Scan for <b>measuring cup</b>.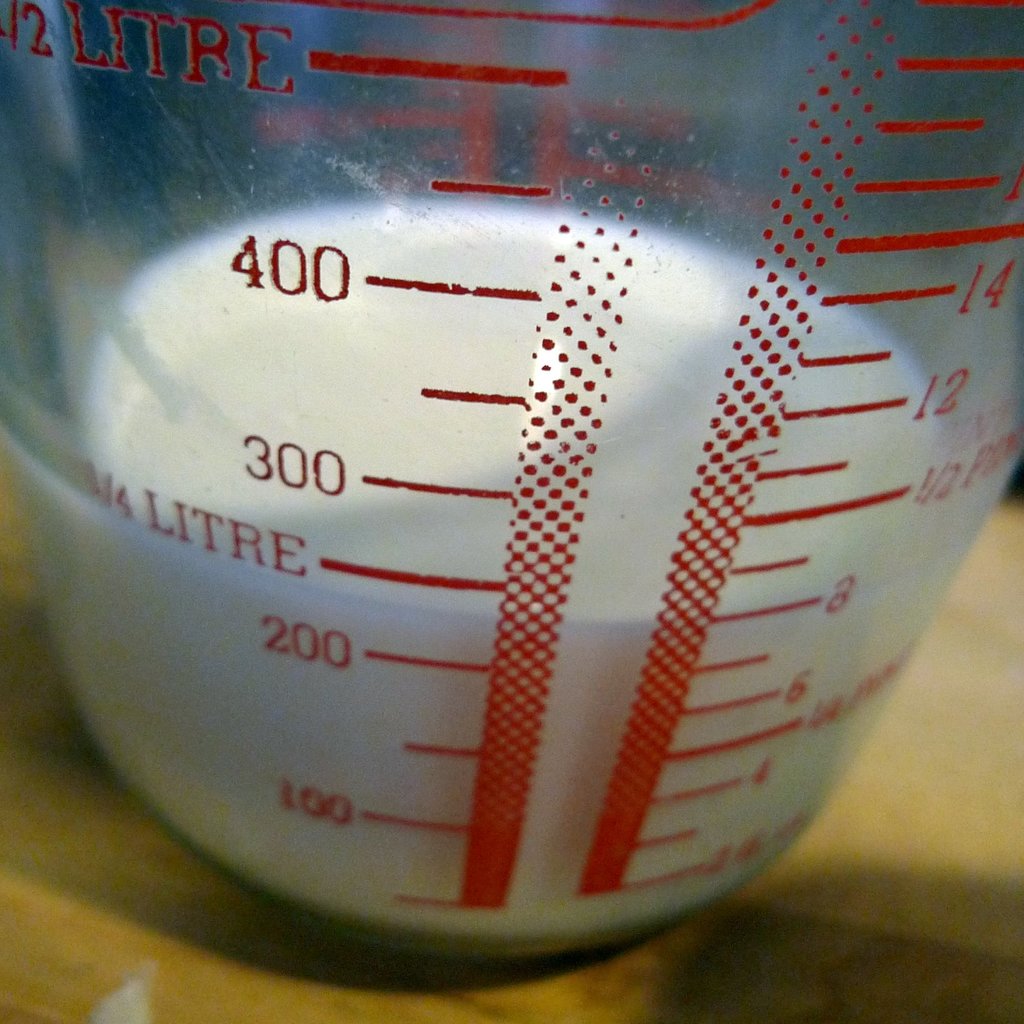
Scan result: box(0, 0, 1023, 958).
